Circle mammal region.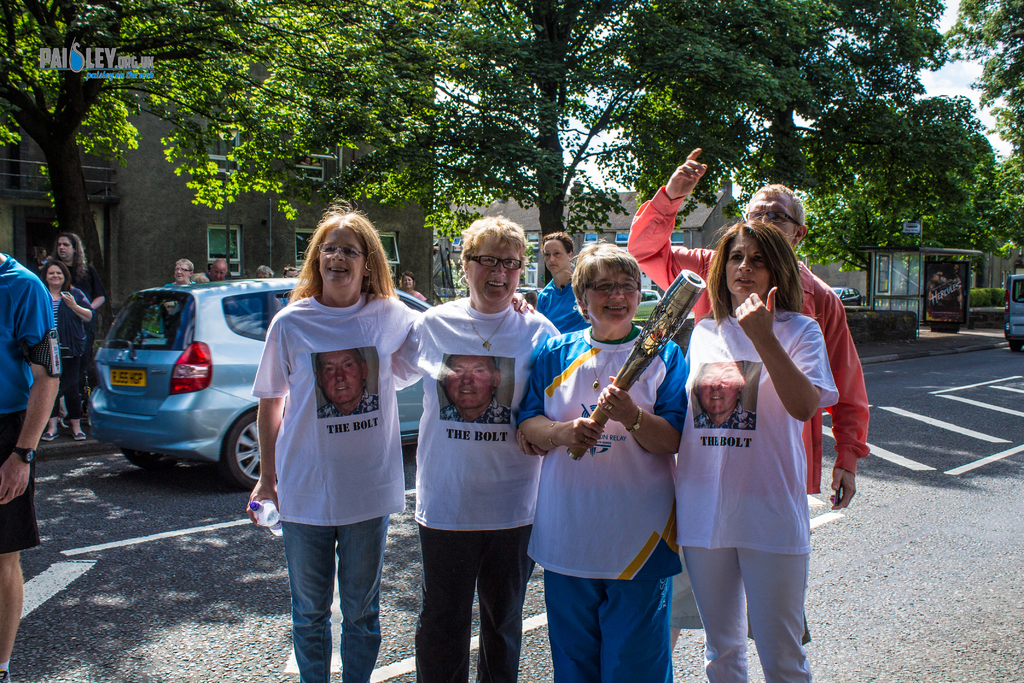
Region: {"left": 38, "top": 260, "right": 95, "bottom": 444}.
